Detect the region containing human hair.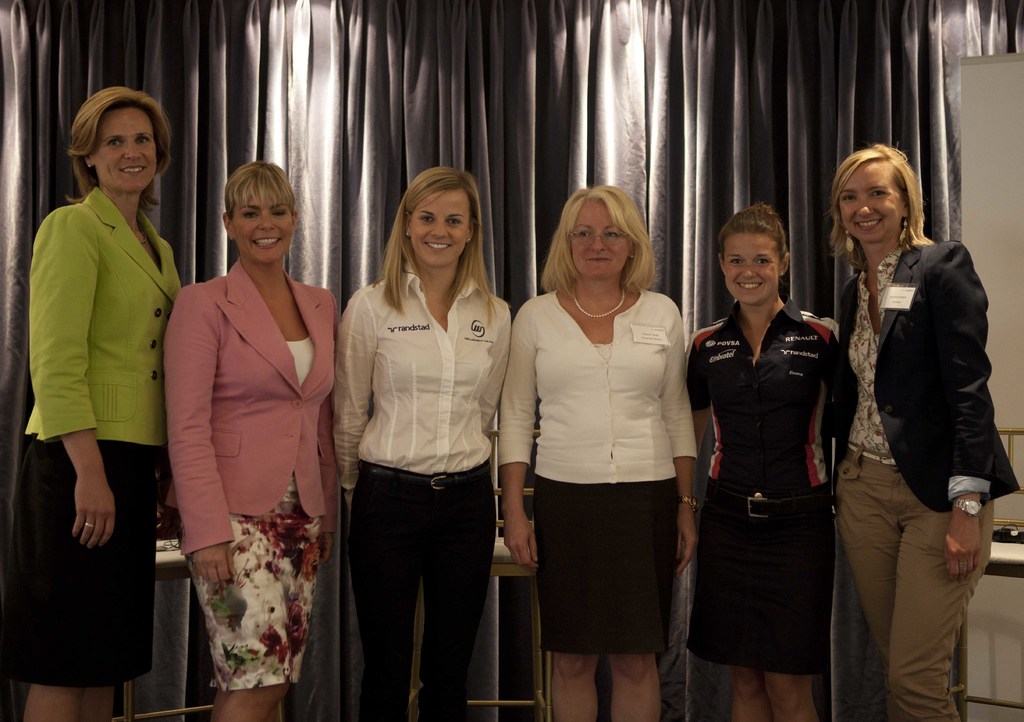
(left=716, top=201, right=793, bottom=259).
